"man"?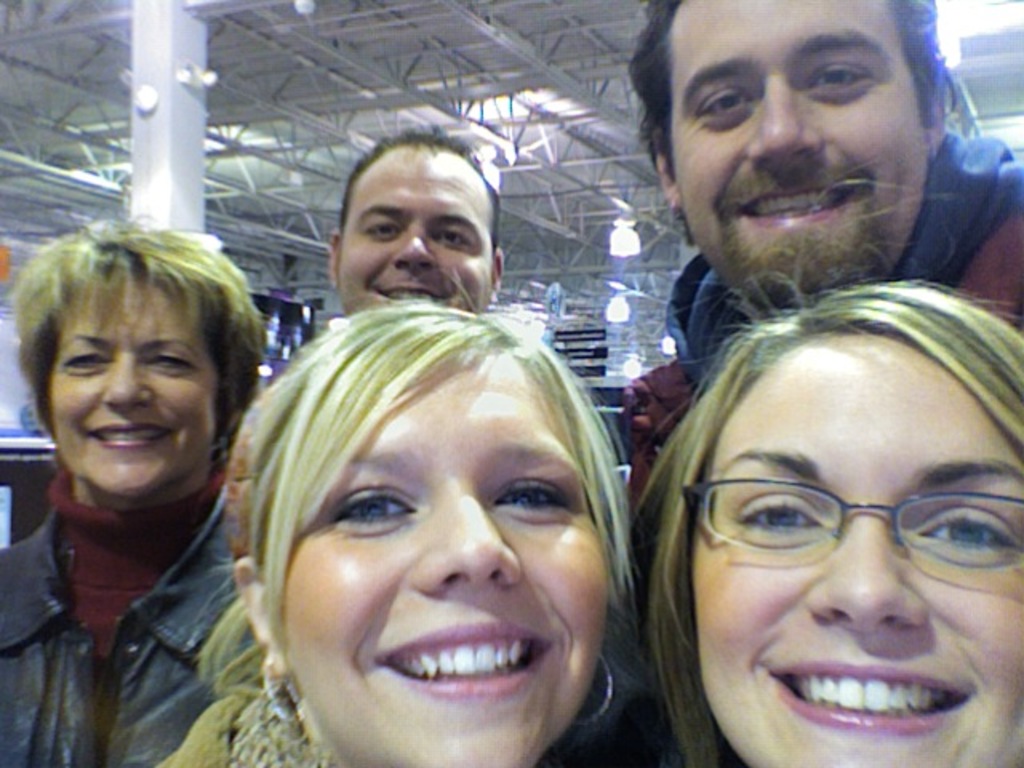
Rect(326, 126, 501, 314)
